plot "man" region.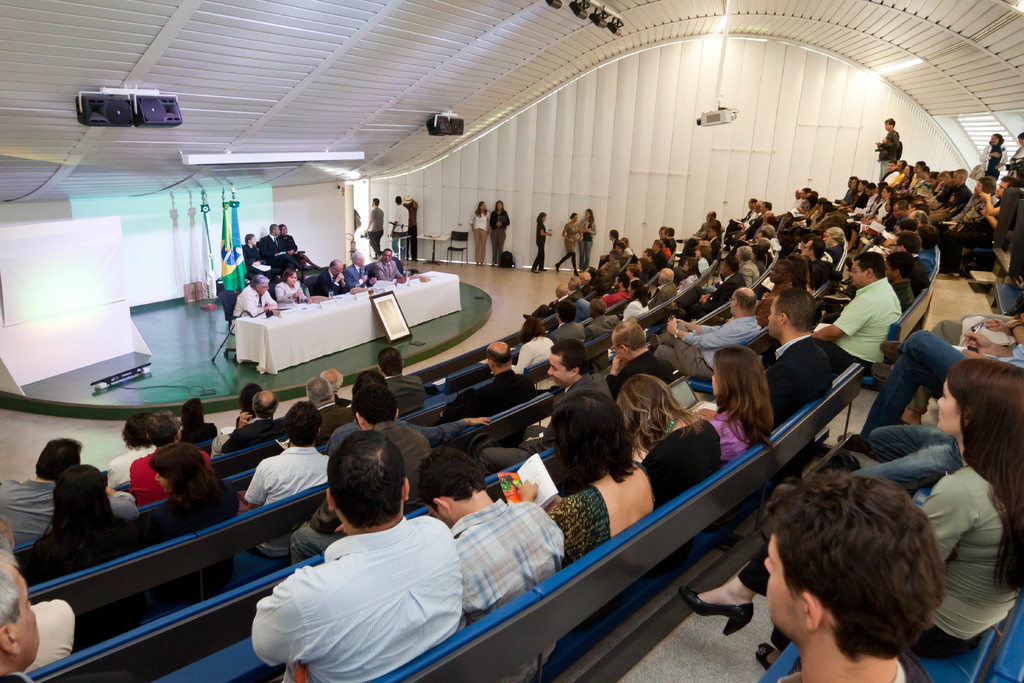
Plotted at [left=579, top=298, right=609, bottom=331].
